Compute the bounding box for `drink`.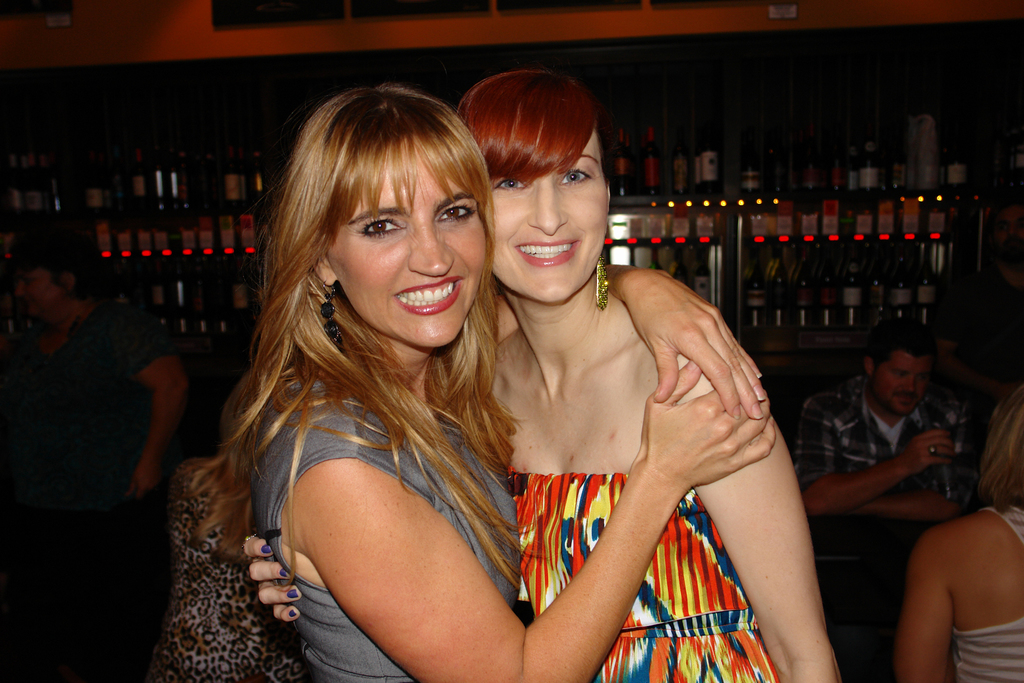
Rect(116, 145, 124, 204).
